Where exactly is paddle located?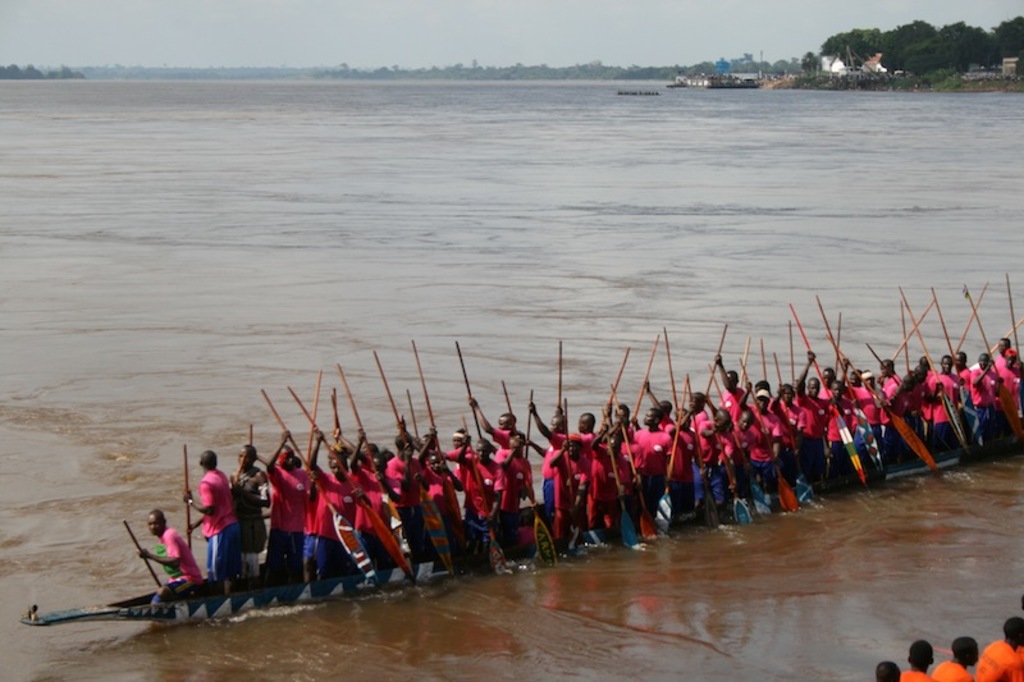
Its bounding box is (123,519,164,587).
